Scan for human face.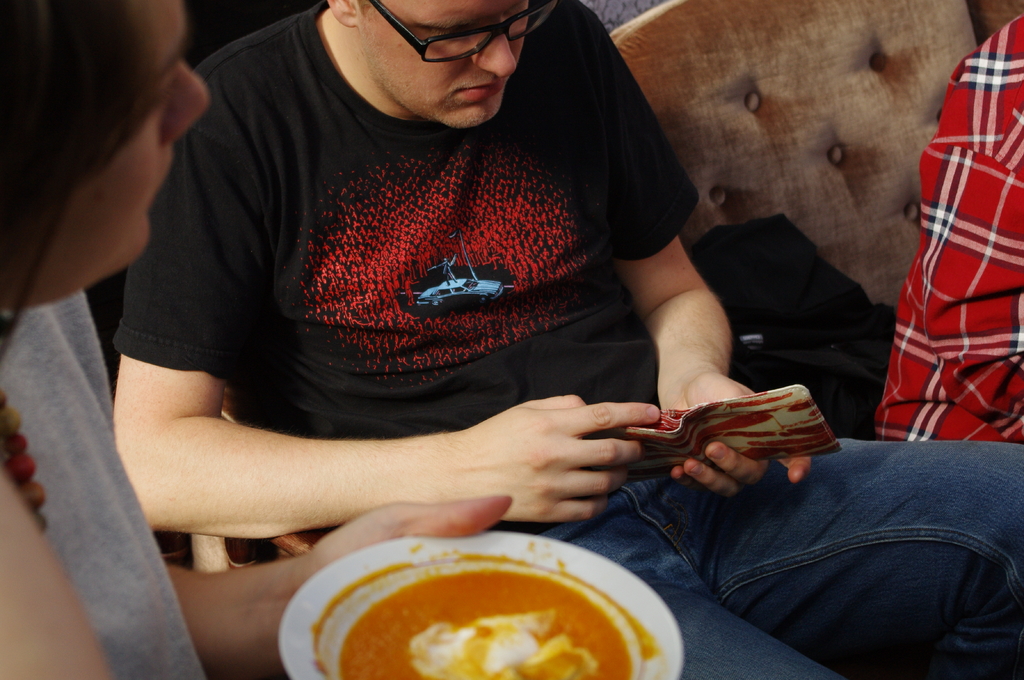
Scan result: crop(0, 0, 212, 306).
